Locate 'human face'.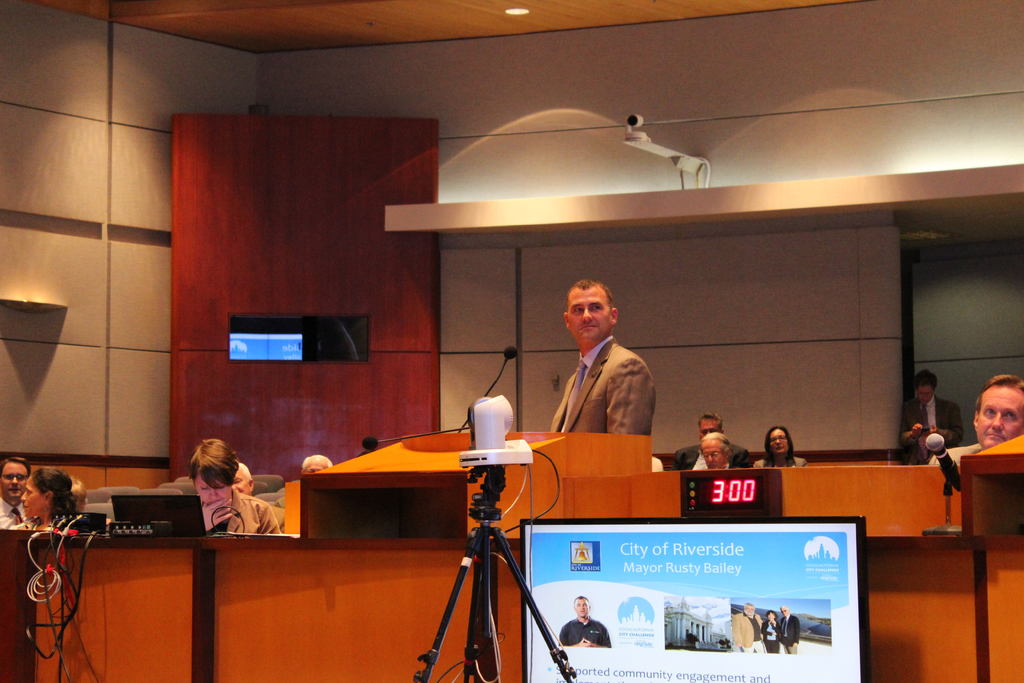
Bounding box: left=0, top=462, right=31, bottom=500.
